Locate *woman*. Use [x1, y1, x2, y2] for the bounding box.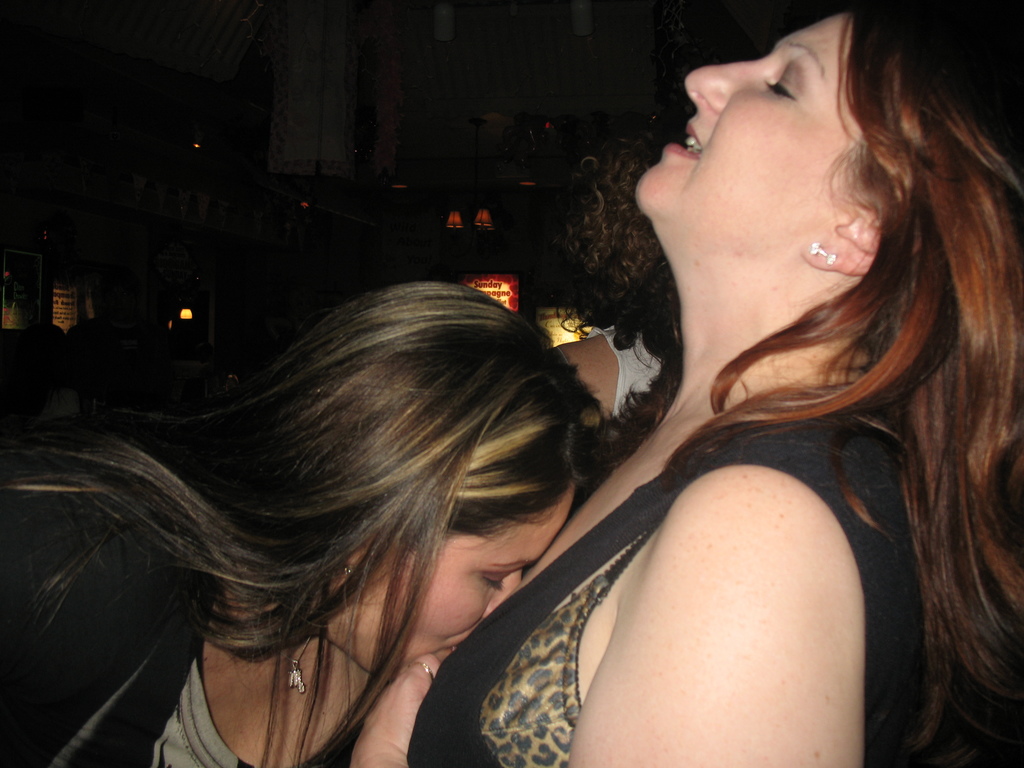
[5, 277, 611, 767].
